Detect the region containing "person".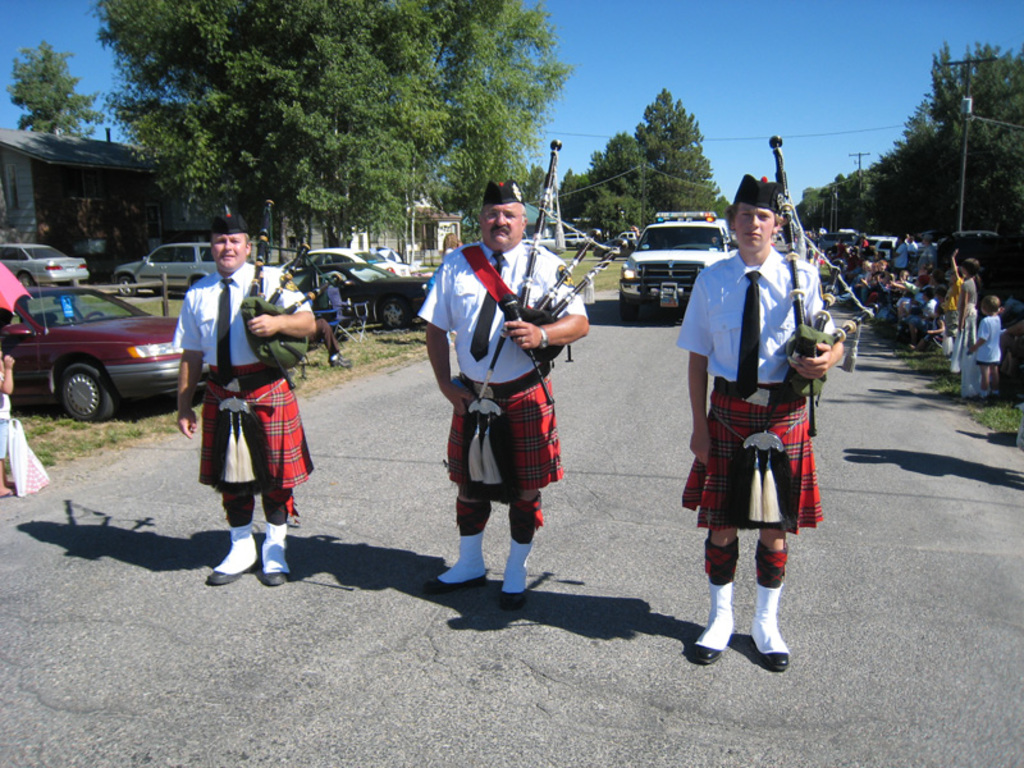
966/289/1006/397.
